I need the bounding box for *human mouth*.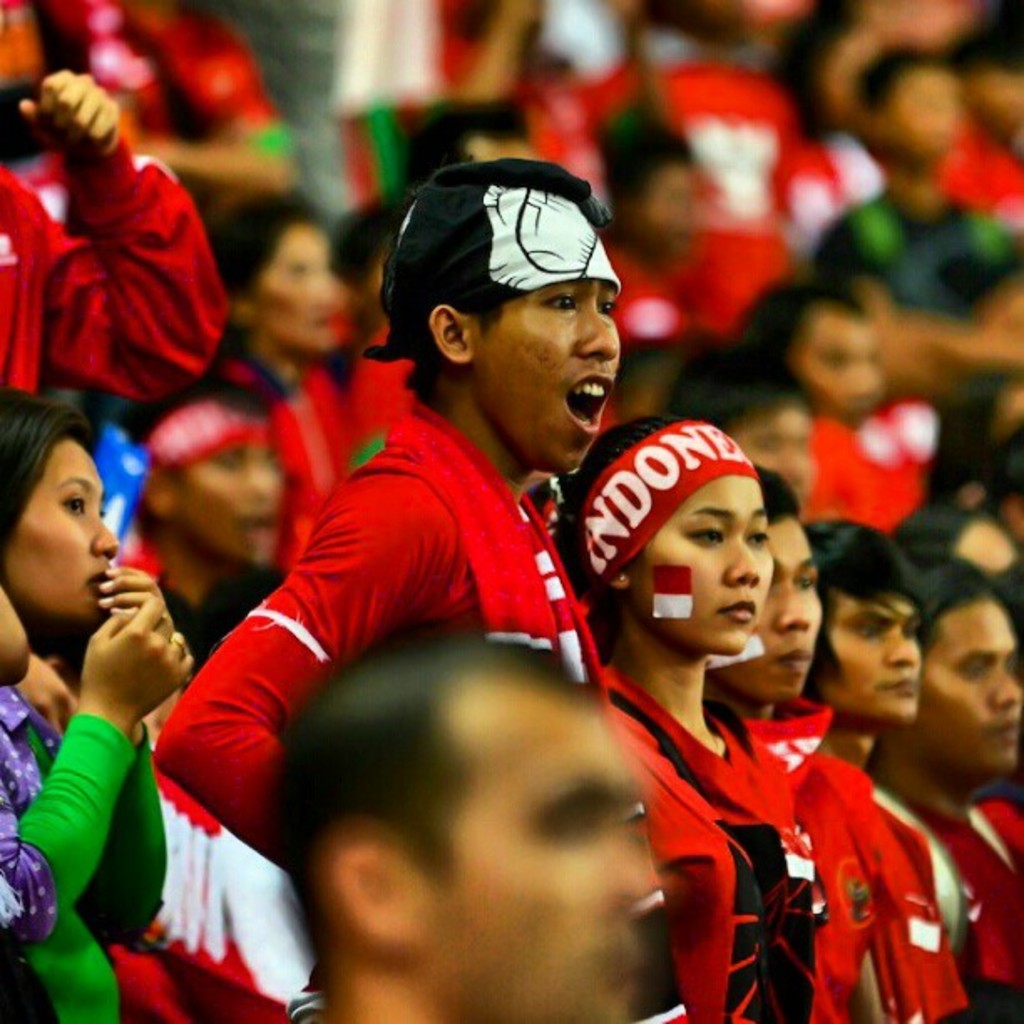
Here it is: Rect(880, 681, 922, 701).
